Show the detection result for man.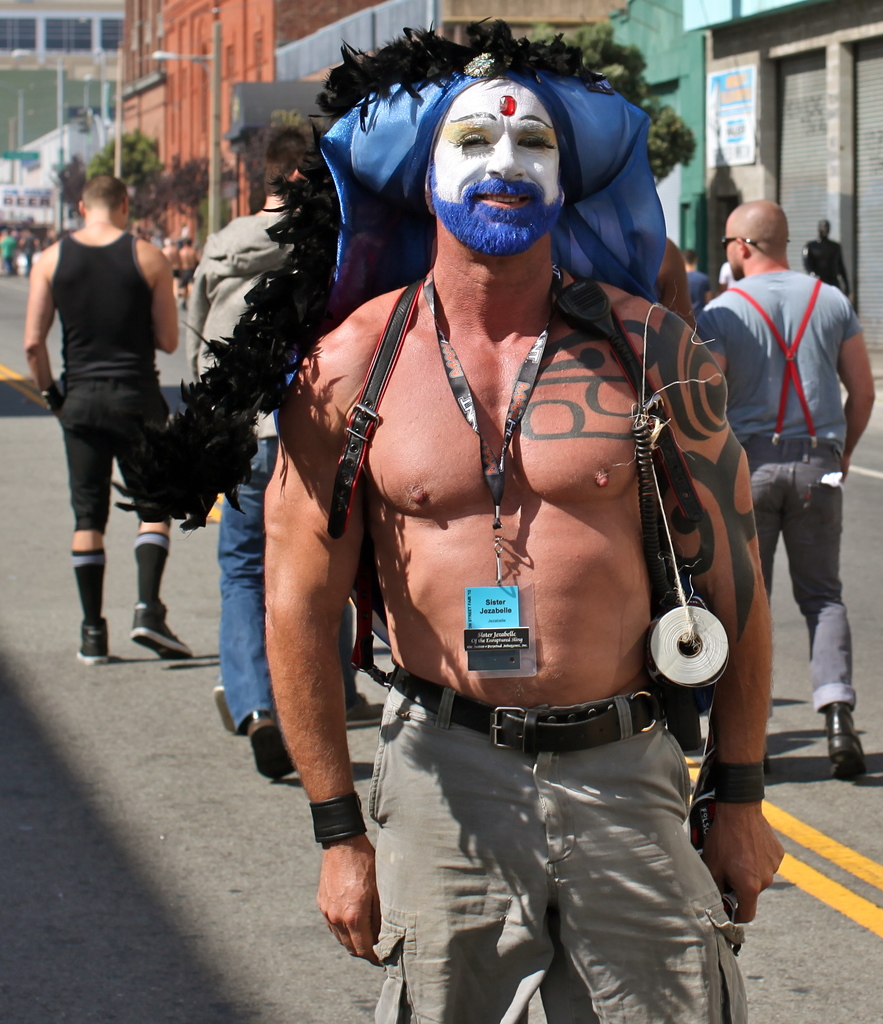
bbox=[804, 219, 847, 296].
